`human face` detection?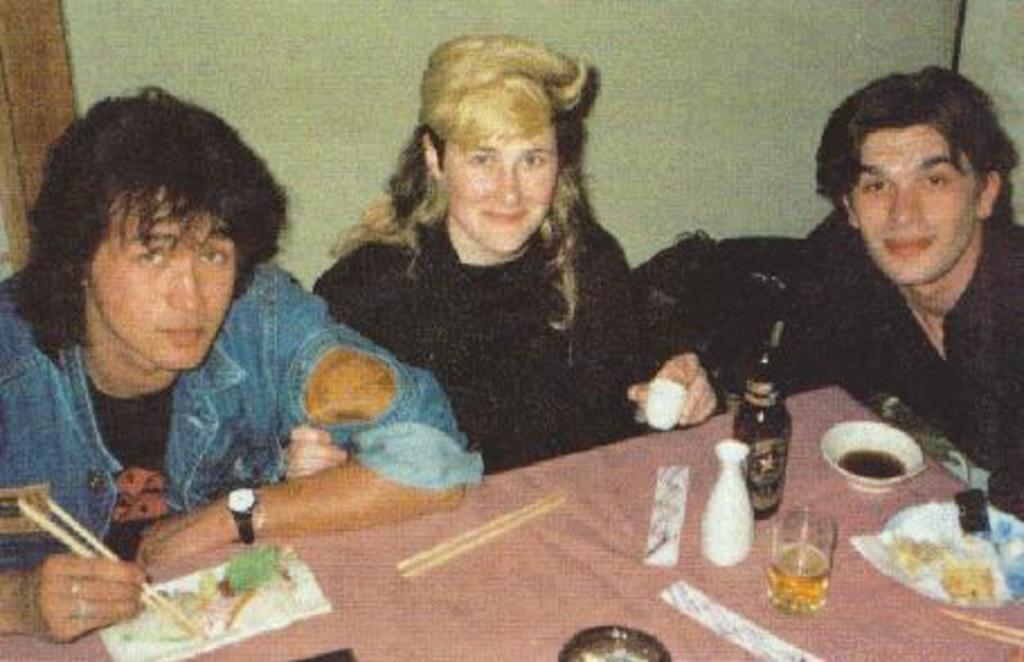
x1=439, y1=119, x2=558, y2=250
